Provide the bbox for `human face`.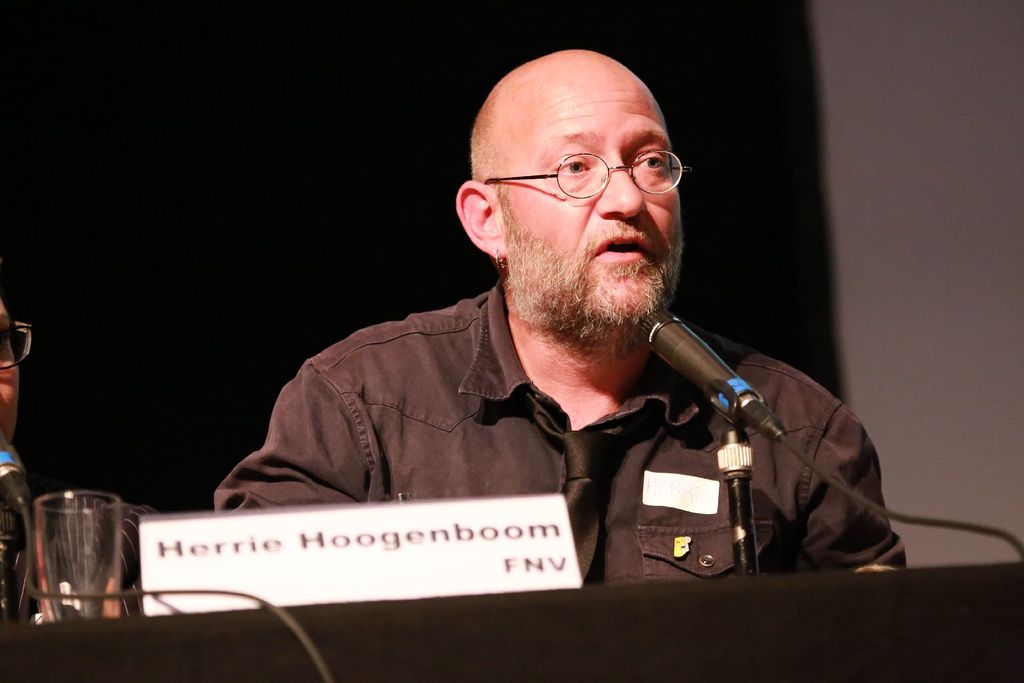
508:65:686:347.
